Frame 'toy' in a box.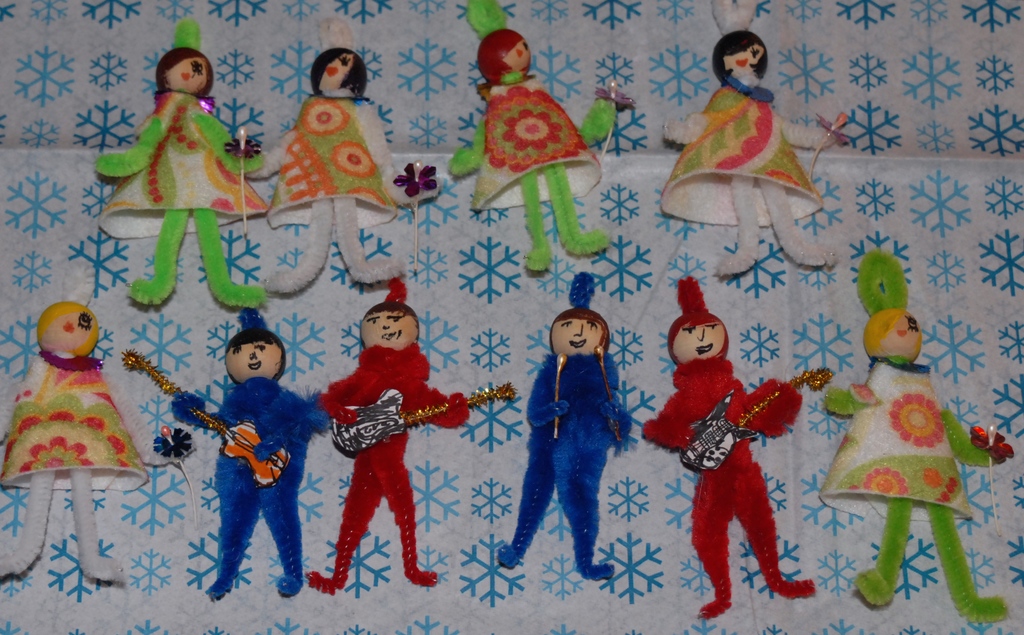
x1=97, y1=21, x2=266, y2=304.
